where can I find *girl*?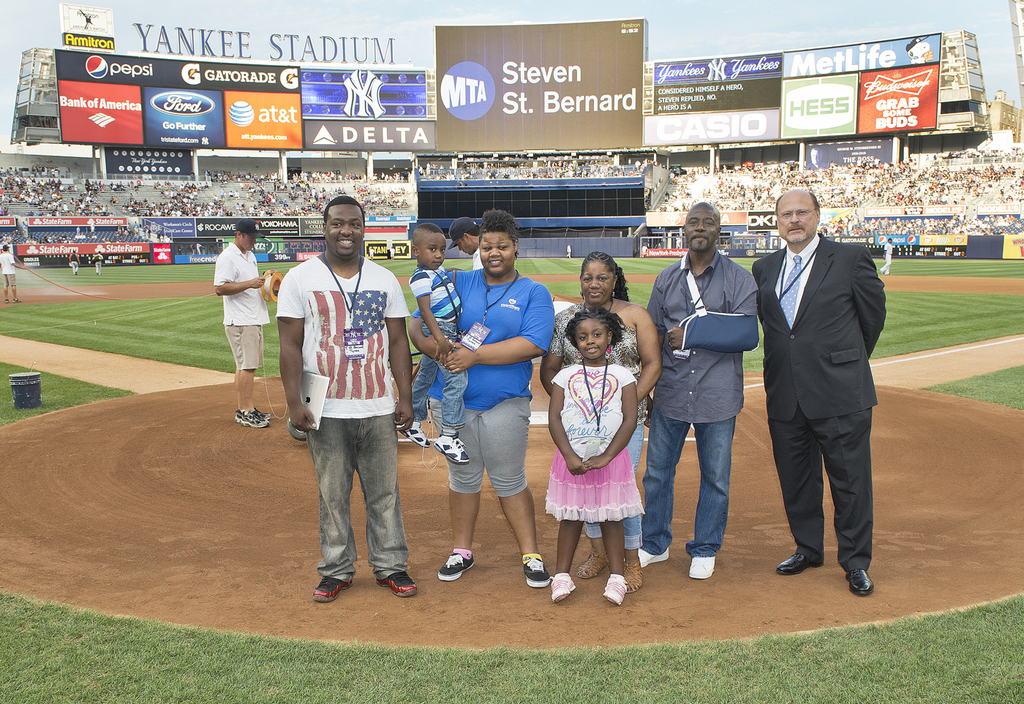
You can find it at <box>540,307,647,602</box>.
